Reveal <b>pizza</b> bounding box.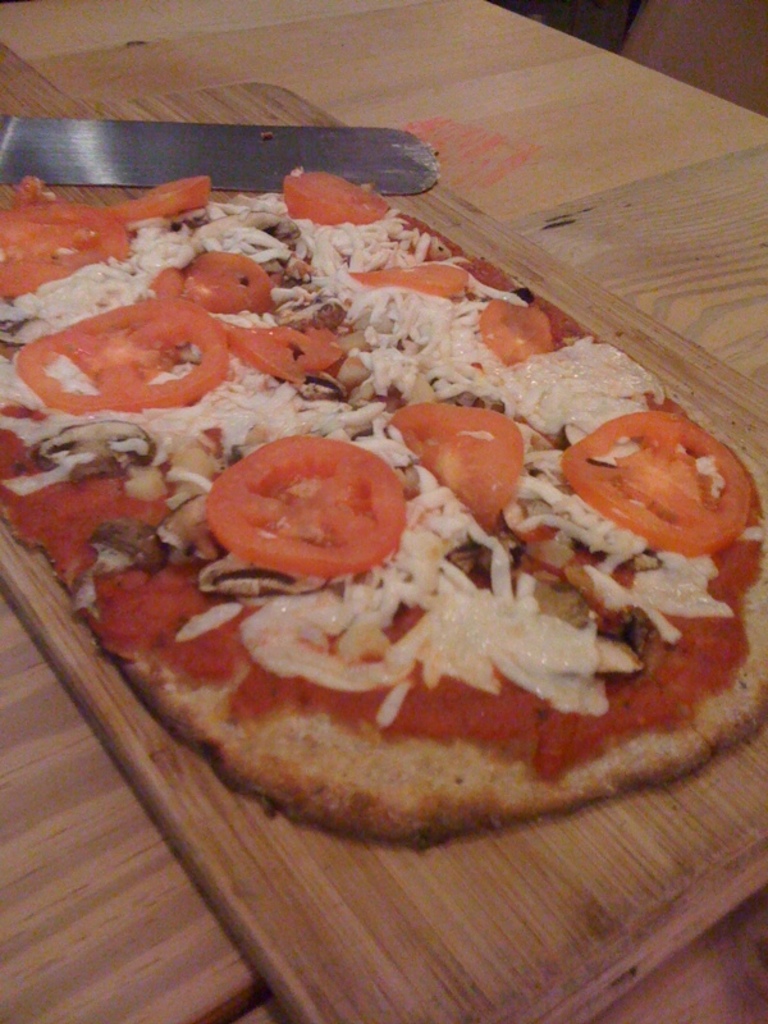
Revealed: left=44, top=182, right=762, bottom=869.
